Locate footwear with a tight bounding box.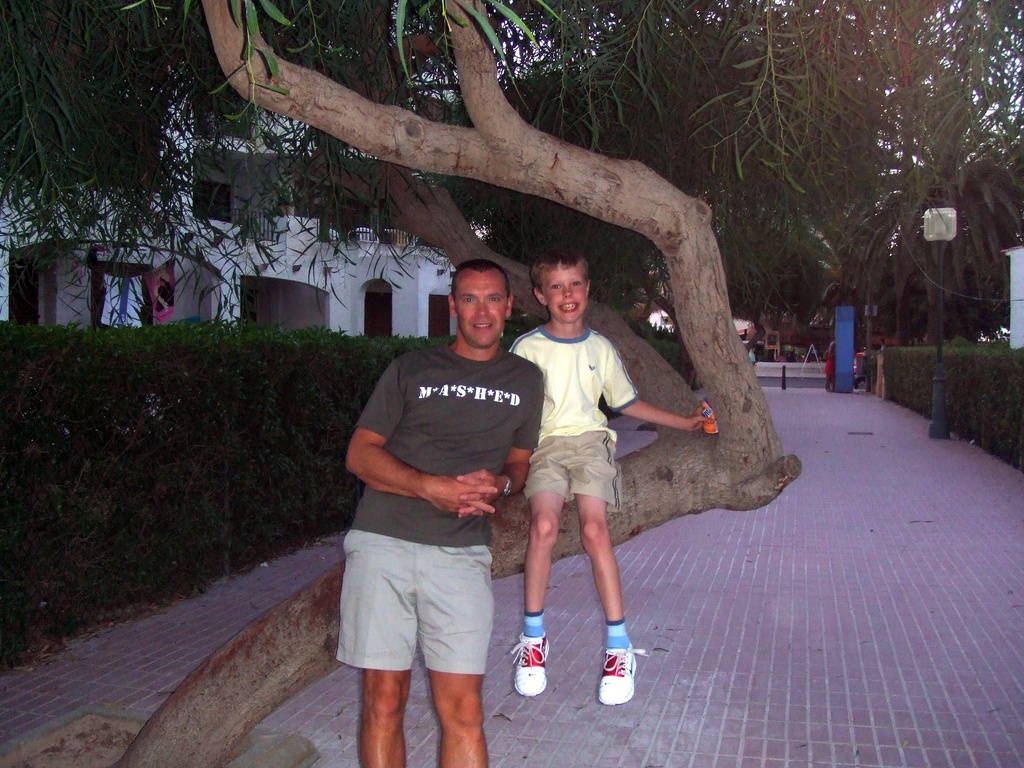
box(510, 633, 550, 699).
